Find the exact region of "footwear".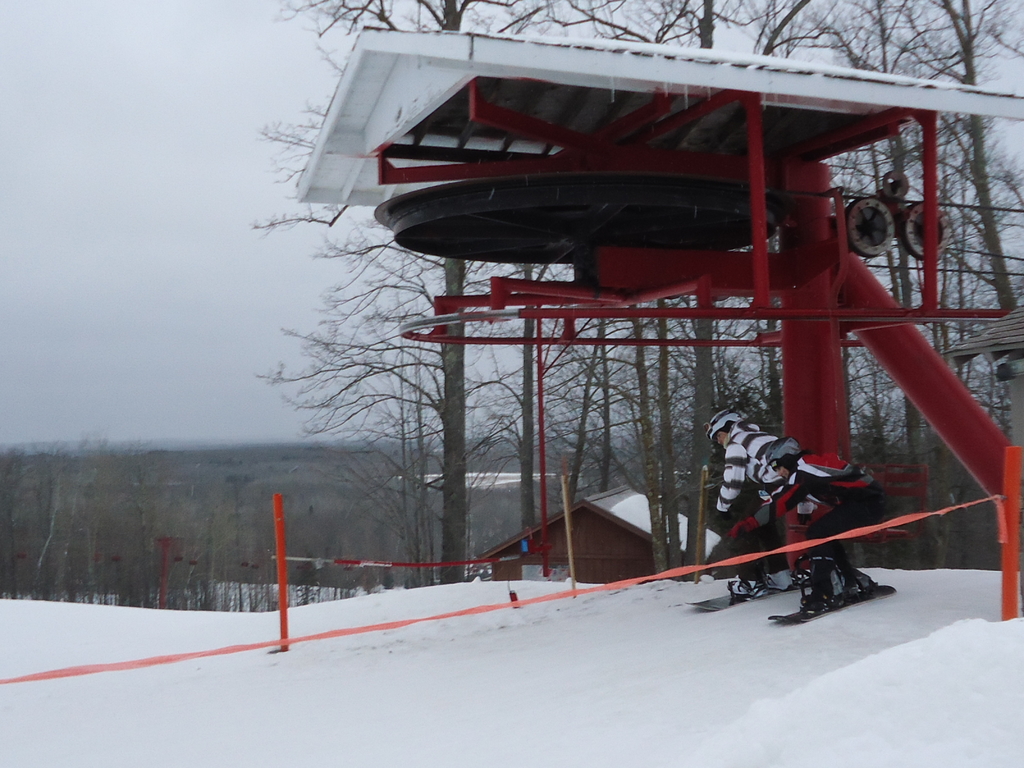
Exact region: (731, 573, 761, 600).
